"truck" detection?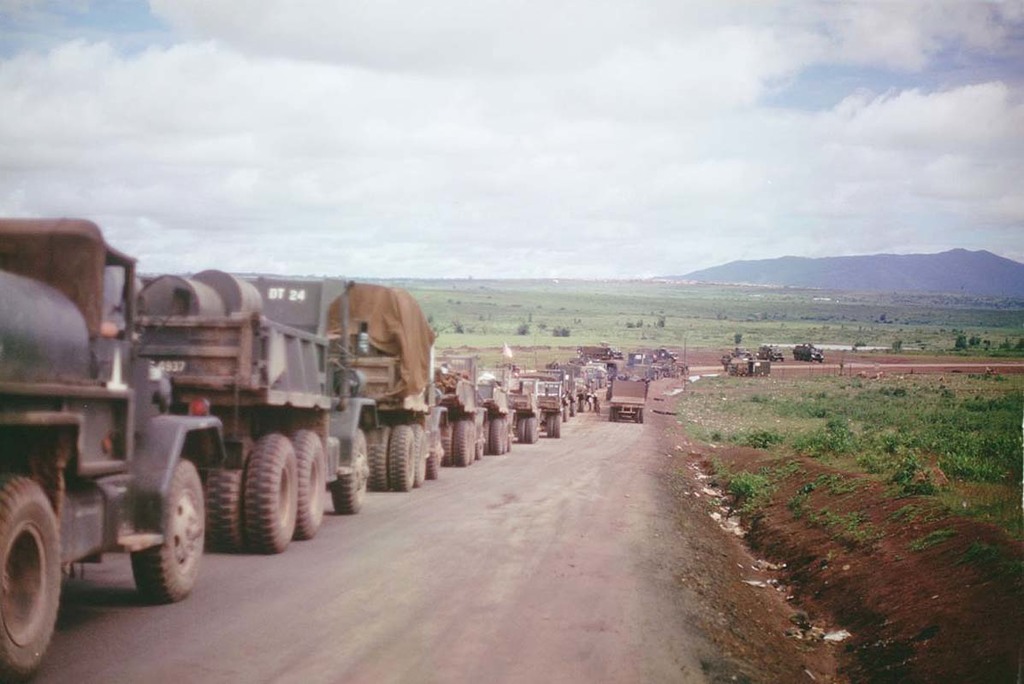
<bbox>335, 286, 465, 488</bbox>
